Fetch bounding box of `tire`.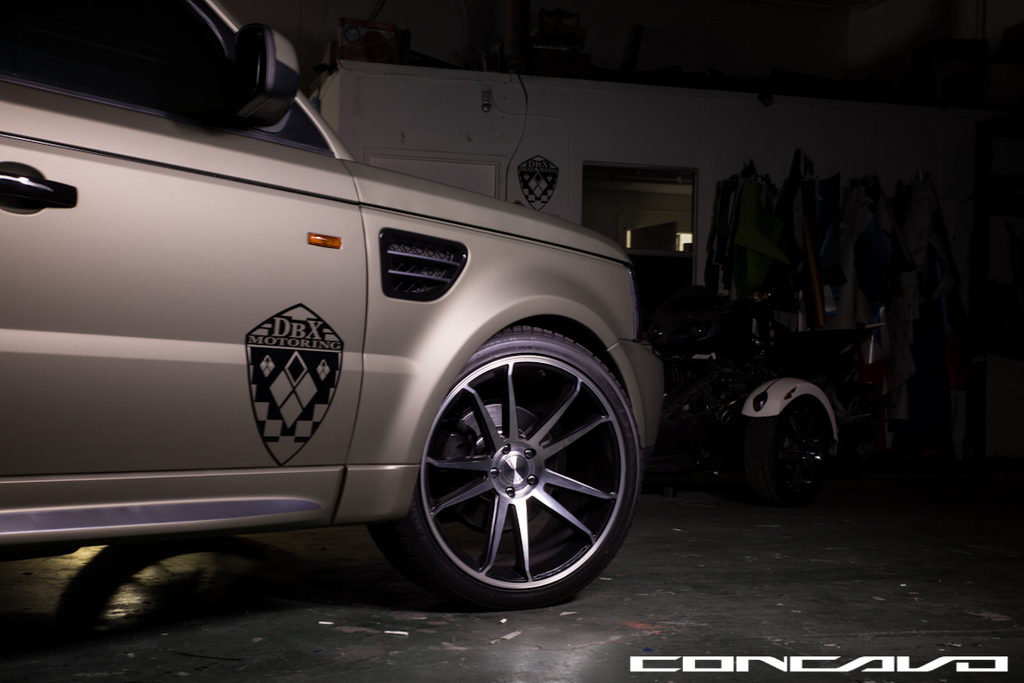
Bbox: region(737, 394, 845, 515).
